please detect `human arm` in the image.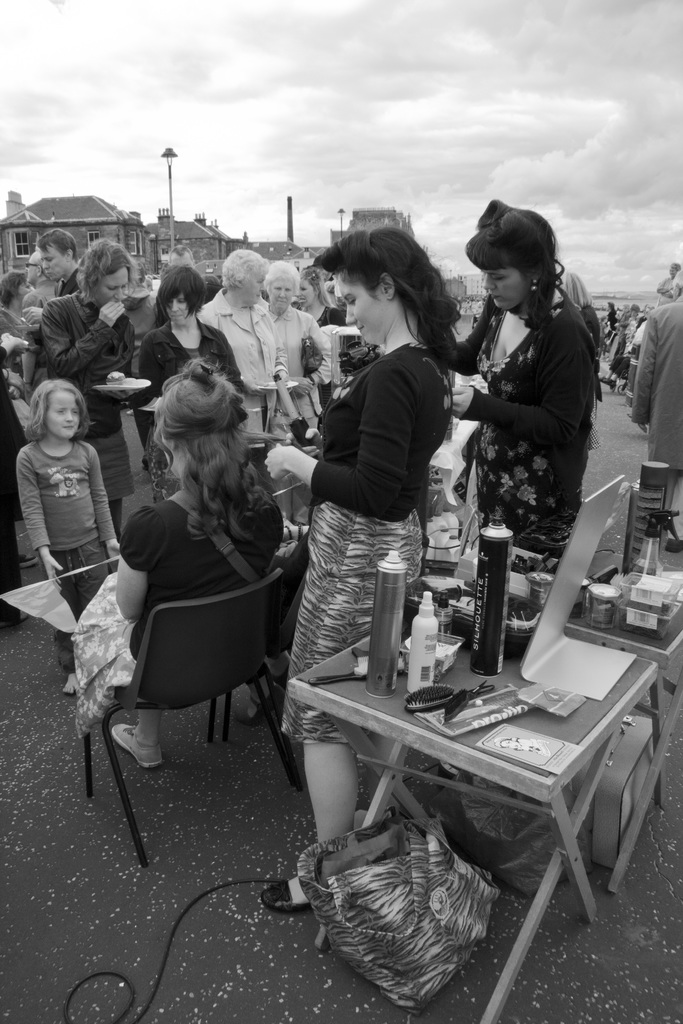
(left=133, top=330, right=162, bottom=458).
